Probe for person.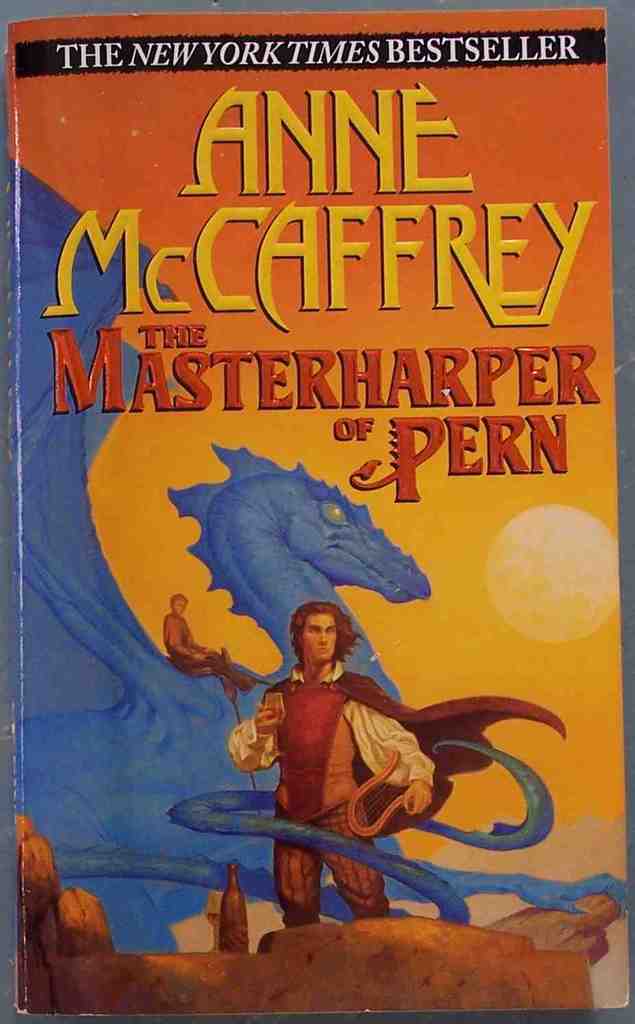
Probe result: (left=227, top=603, right=434, bottom=925).
